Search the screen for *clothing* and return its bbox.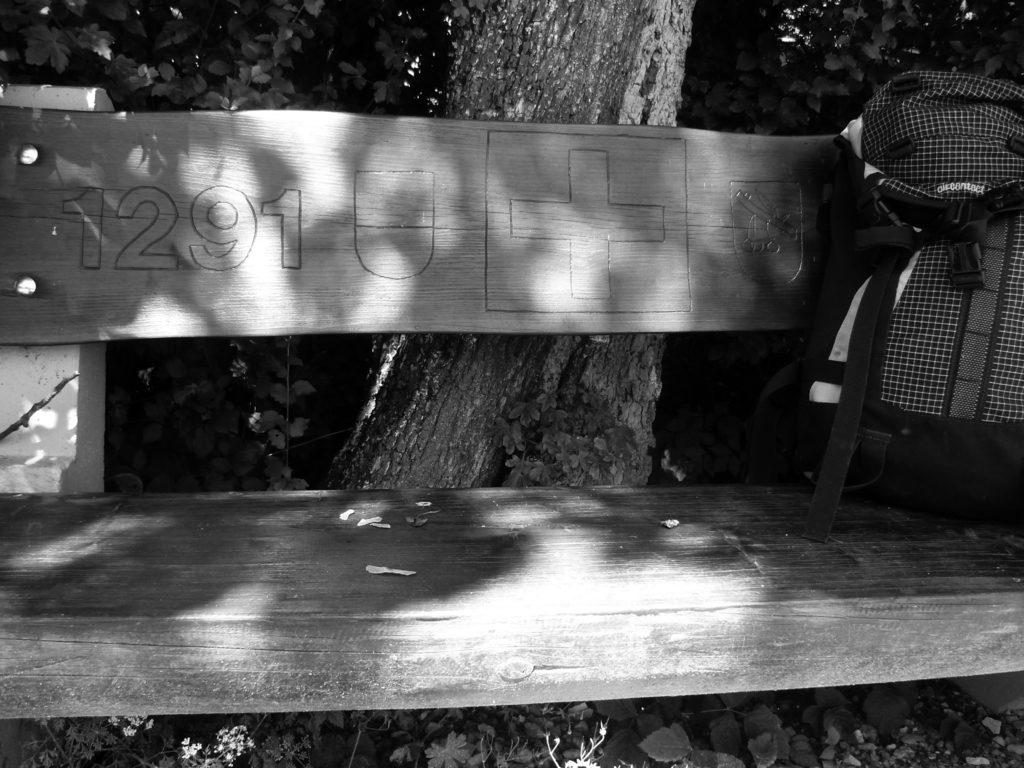
Found: (x1=785, y1=74, x2=1012, y2=556).
